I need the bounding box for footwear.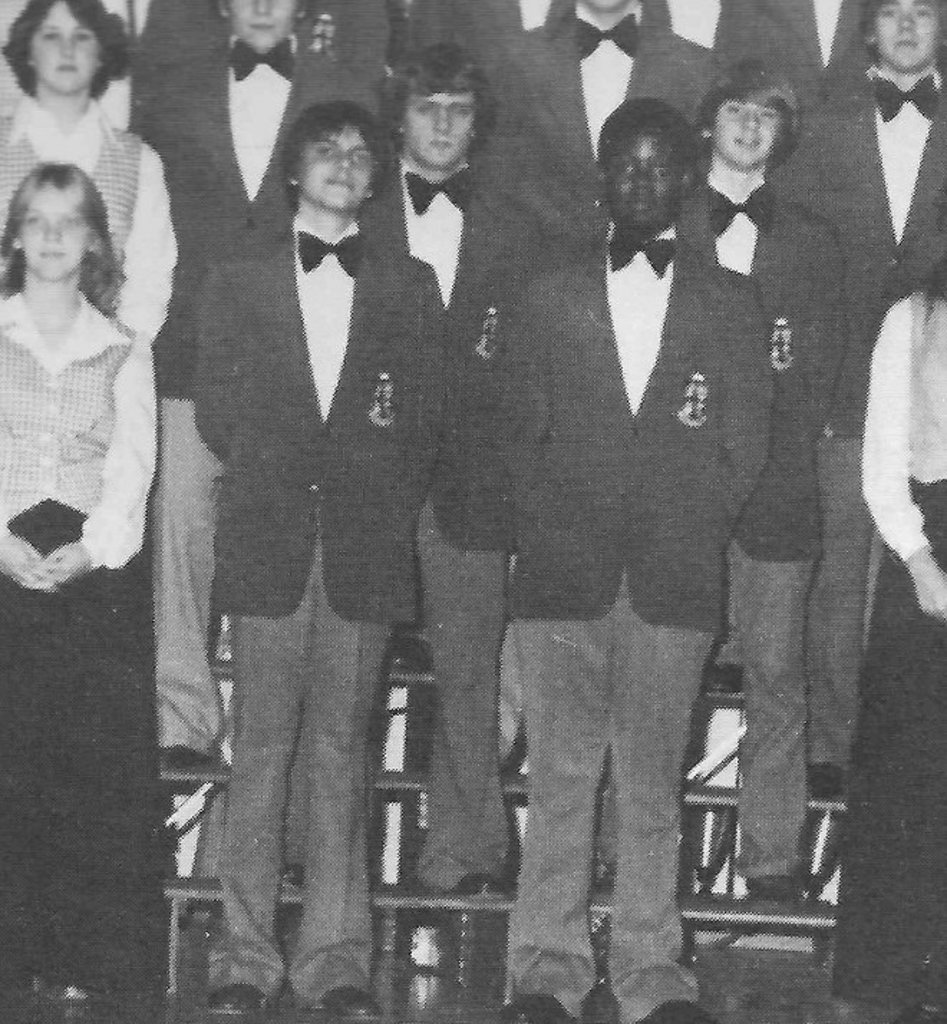
Here it is: 705:663:752:696.
